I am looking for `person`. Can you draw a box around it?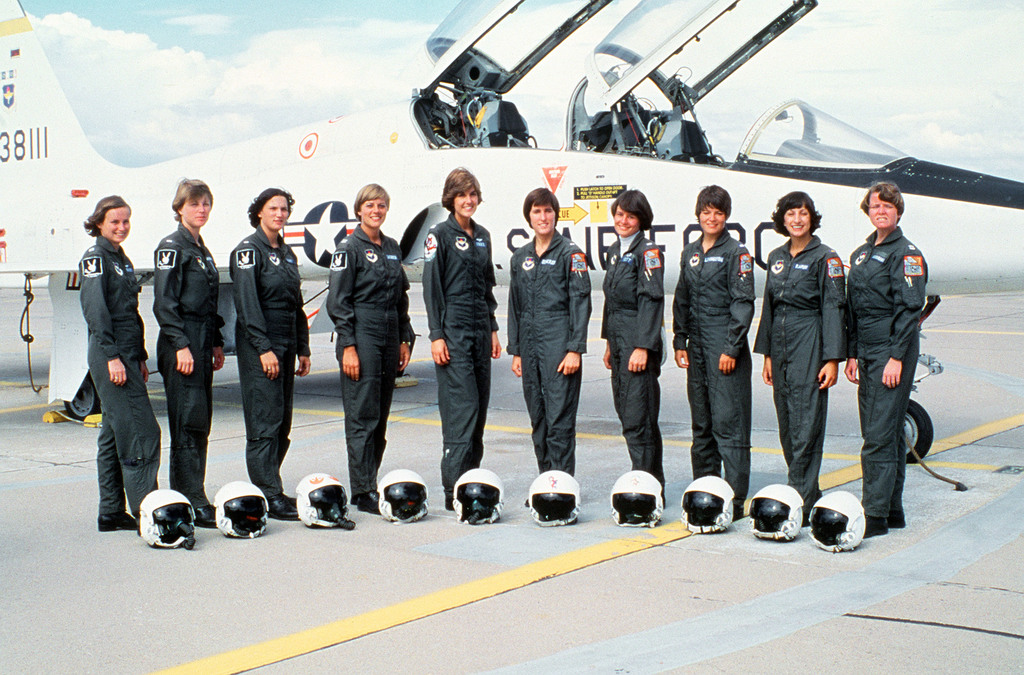
Sure, the bounding box is [x1=74, y1=193, x2=163, y2=534].
